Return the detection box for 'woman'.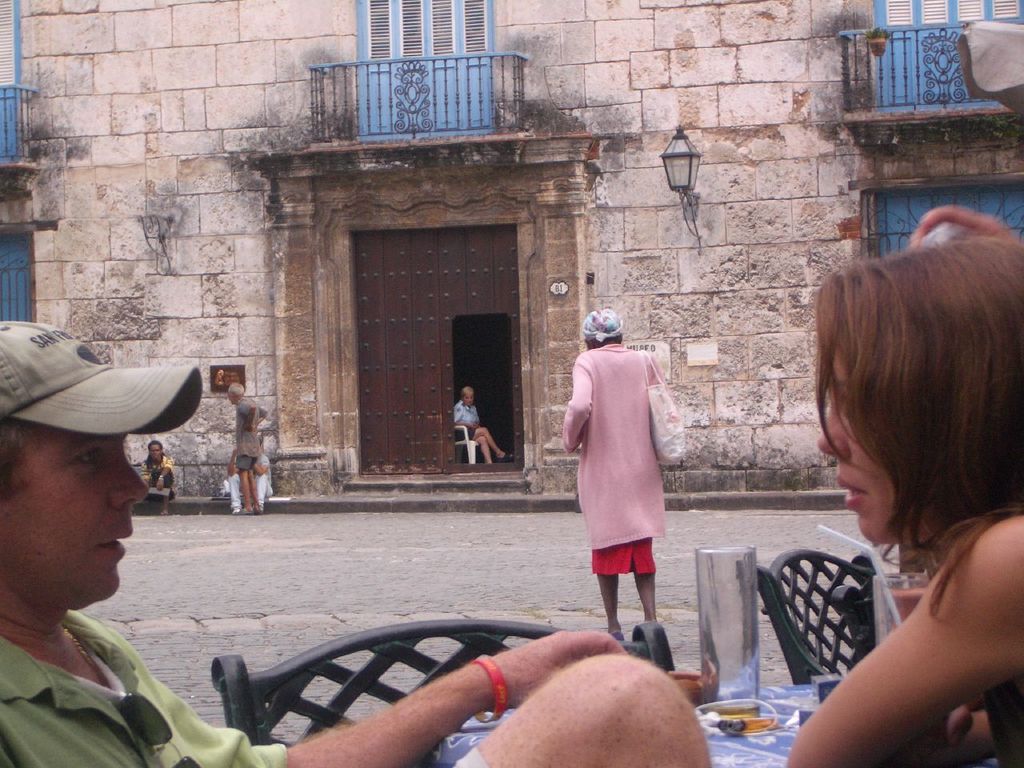
755/194/1023/762.
